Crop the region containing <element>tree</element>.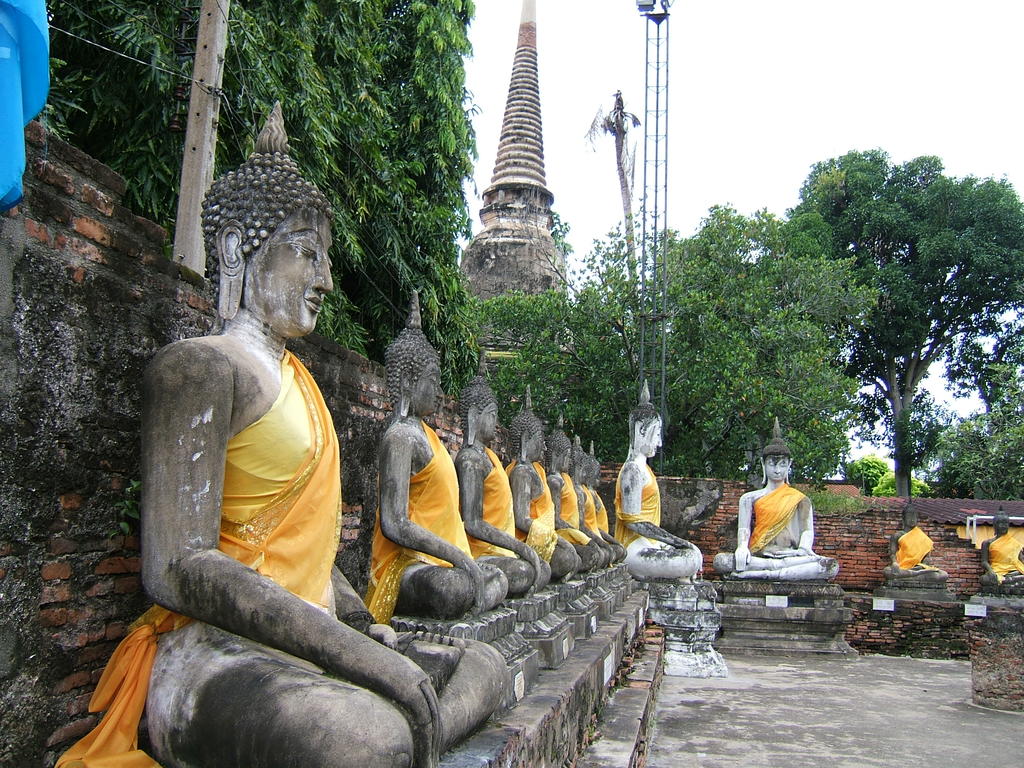
Crop region: <region>477, 201, 879, 492</region>.
